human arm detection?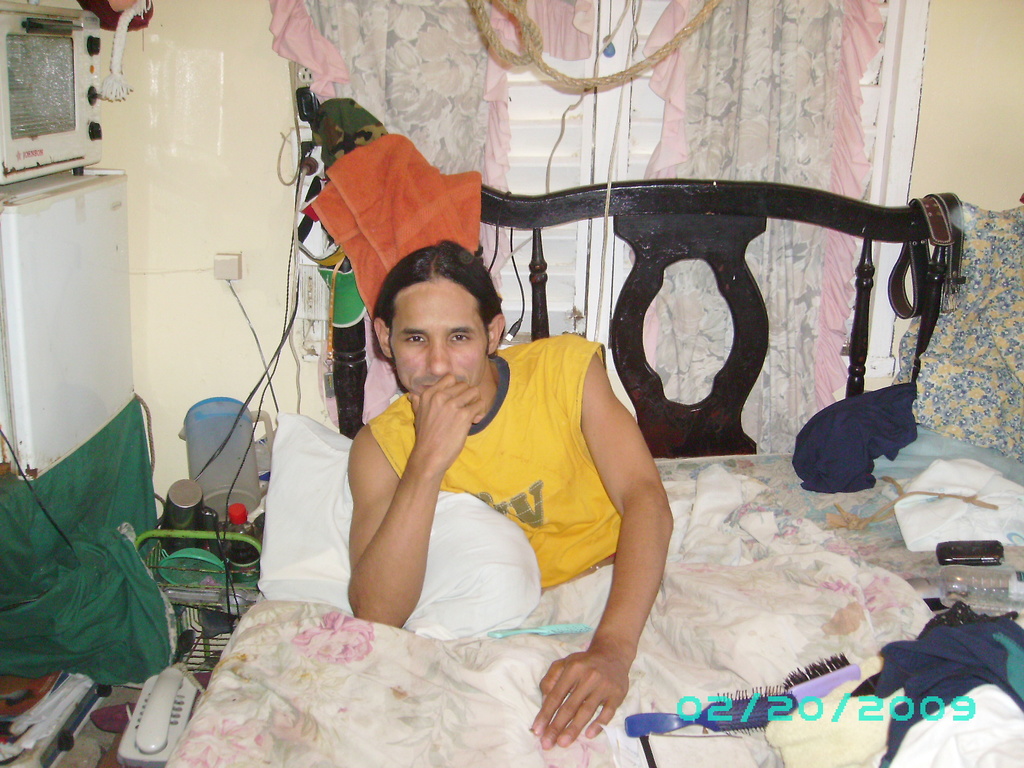
332, 354, 472, 655
